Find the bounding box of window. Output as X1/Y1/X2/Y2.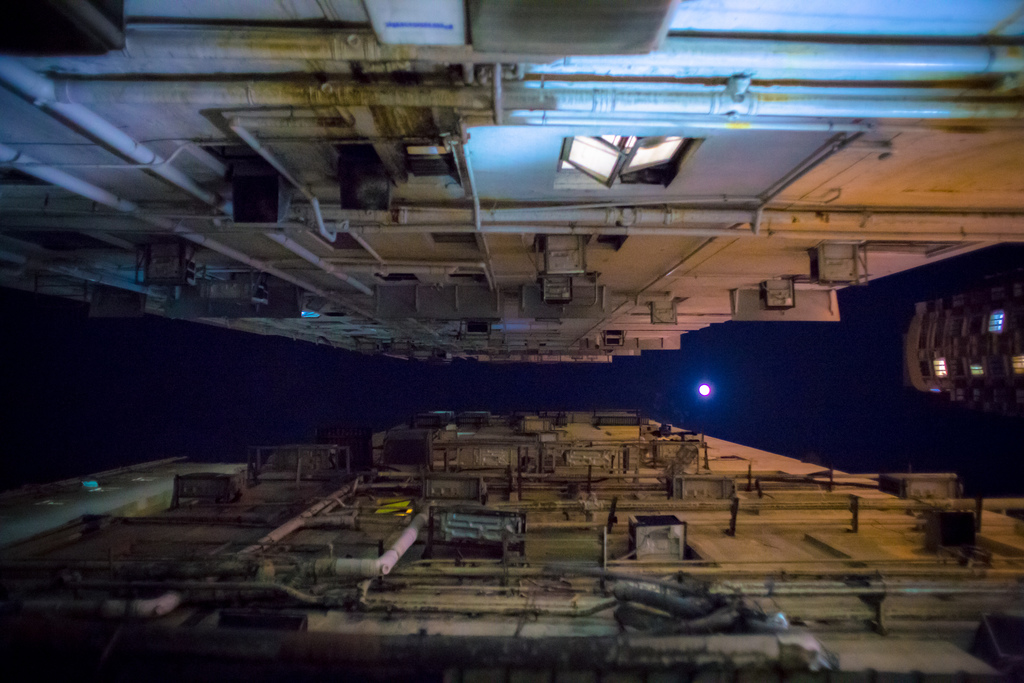
948/383/964/406.
